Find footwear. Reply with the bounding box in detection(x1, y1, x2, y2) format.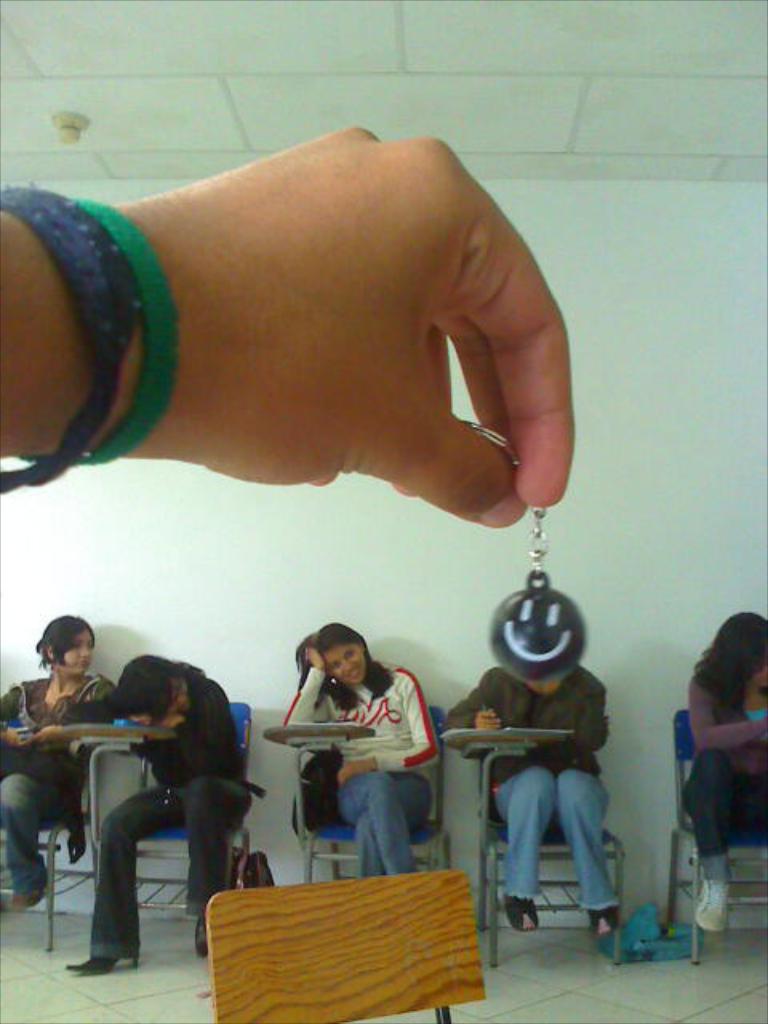
detection(62, 960, 139, 973).
